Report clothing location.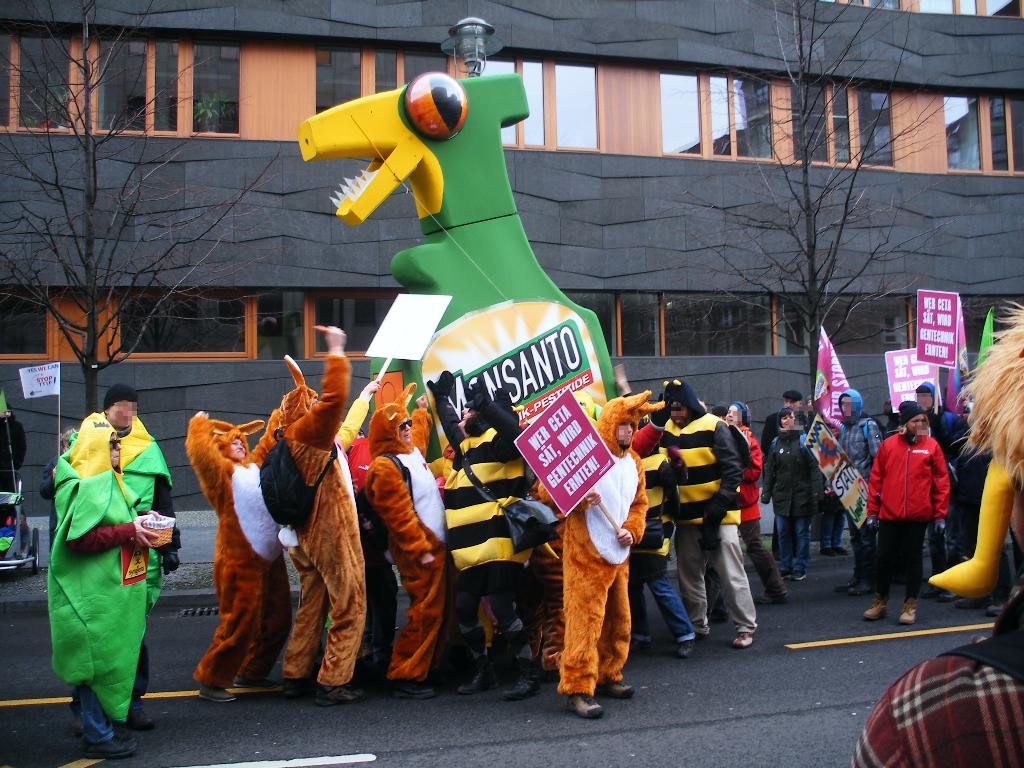
Report: [x1=765, y1=425, x2=817, y2=554].
